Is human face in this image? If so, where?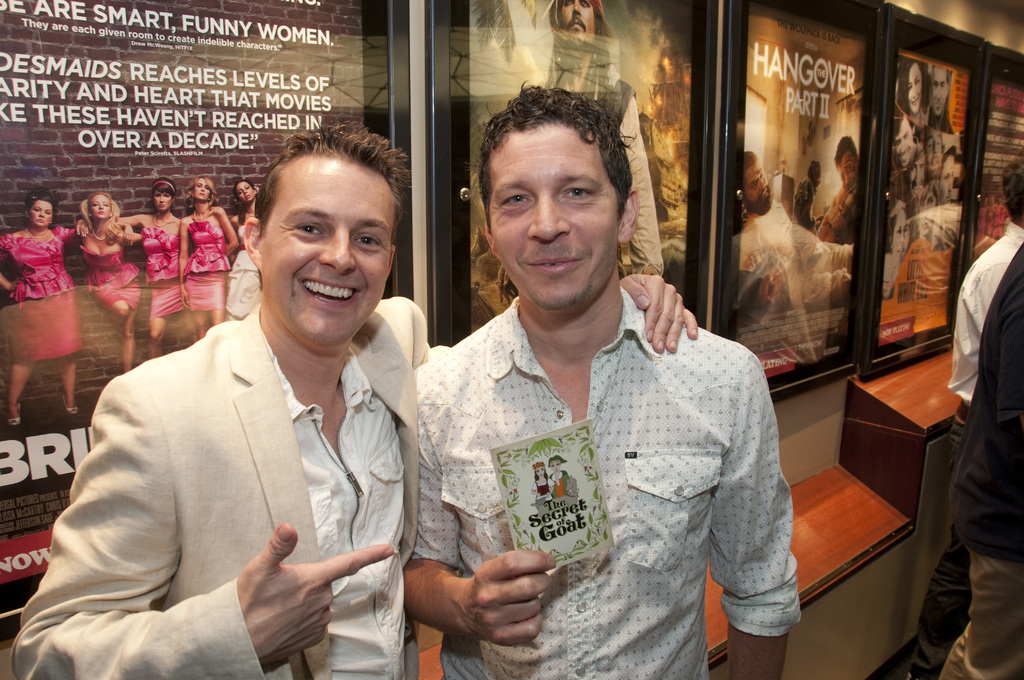
Yes, at select_region(33, 199, 51, 227).
